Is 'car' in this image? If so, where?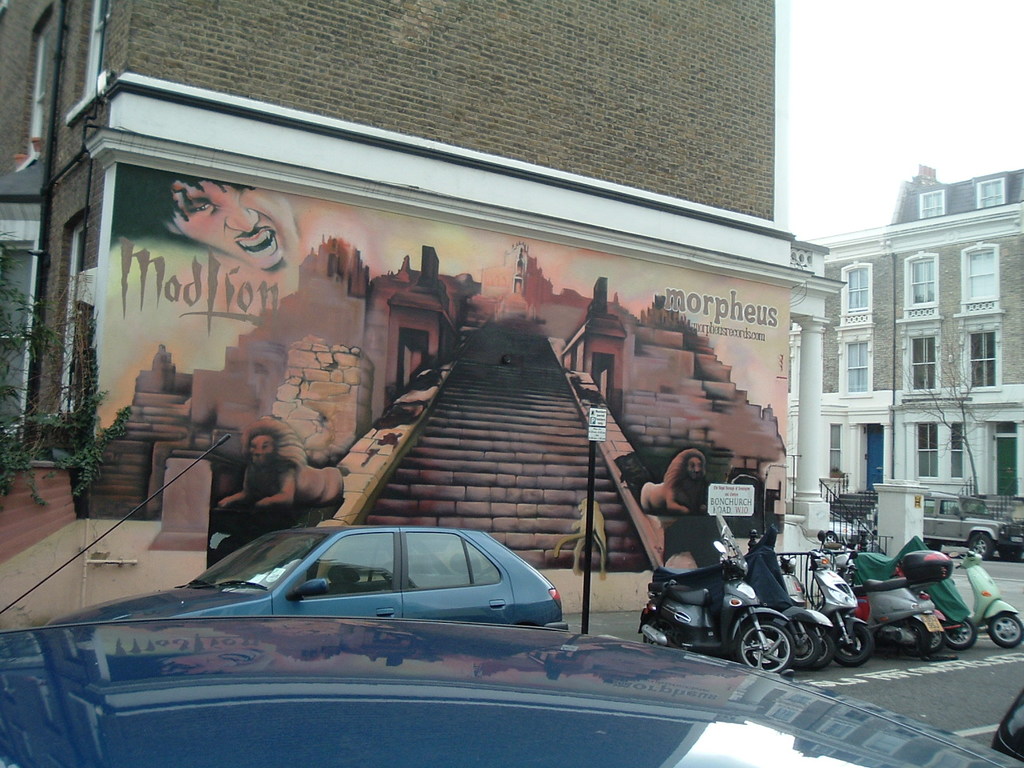
Yes, at locate(0, 607, 1021, 767).
